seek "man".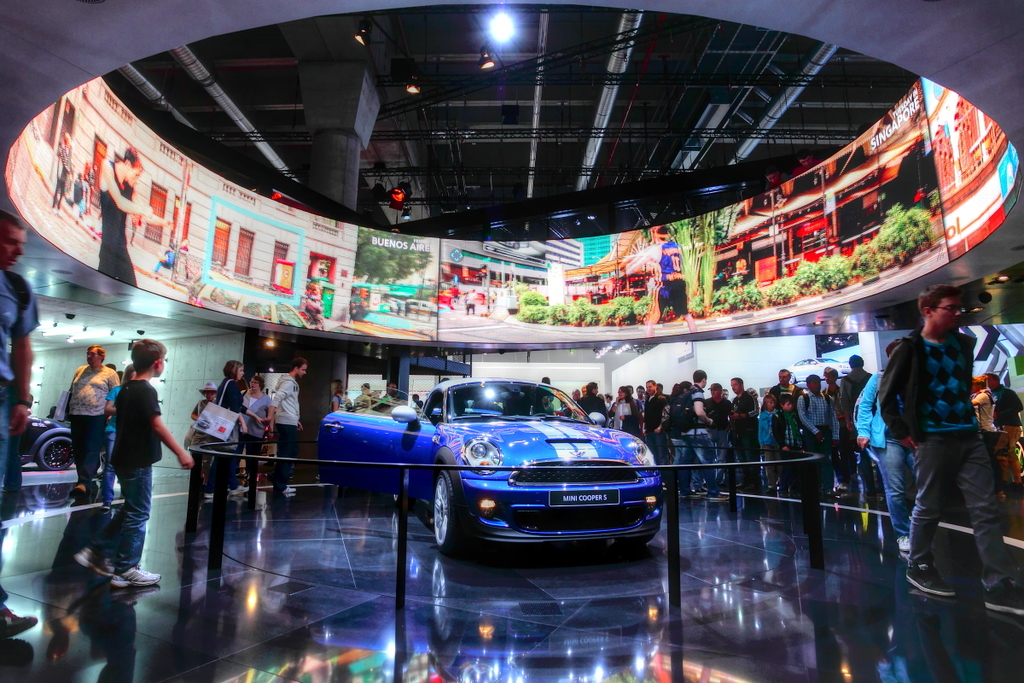
[839,350,874,483].
